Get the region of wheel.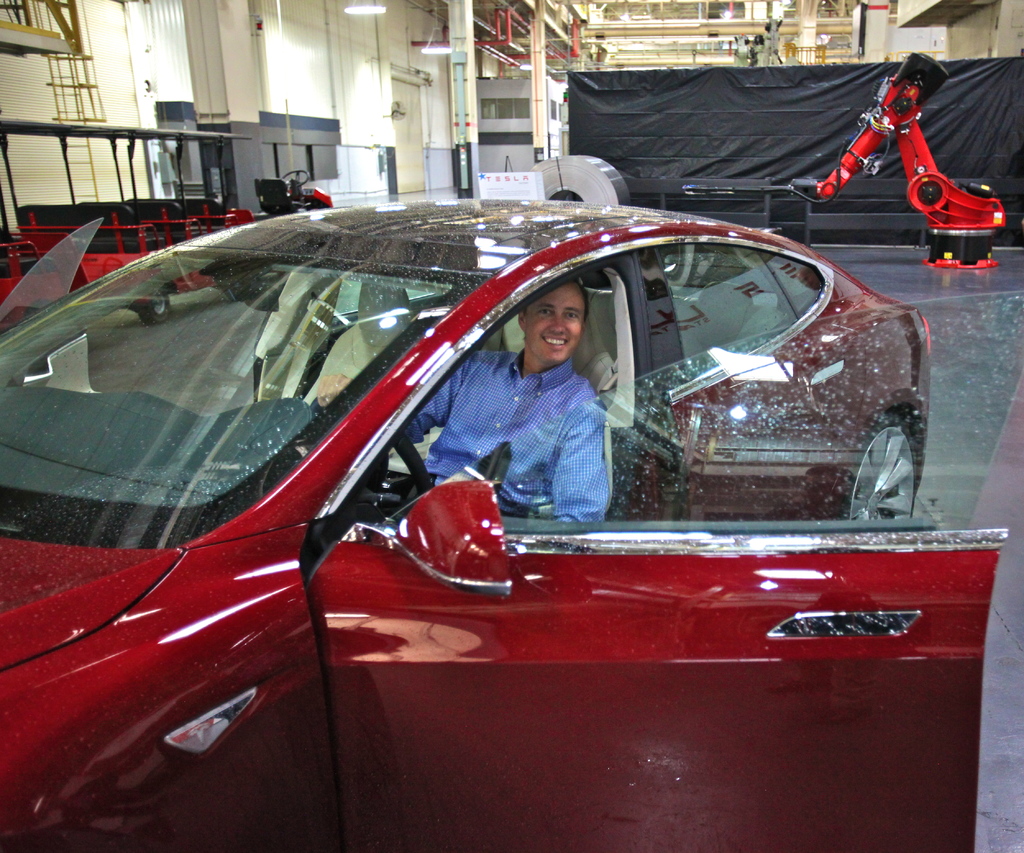
(312,400,431,535).
